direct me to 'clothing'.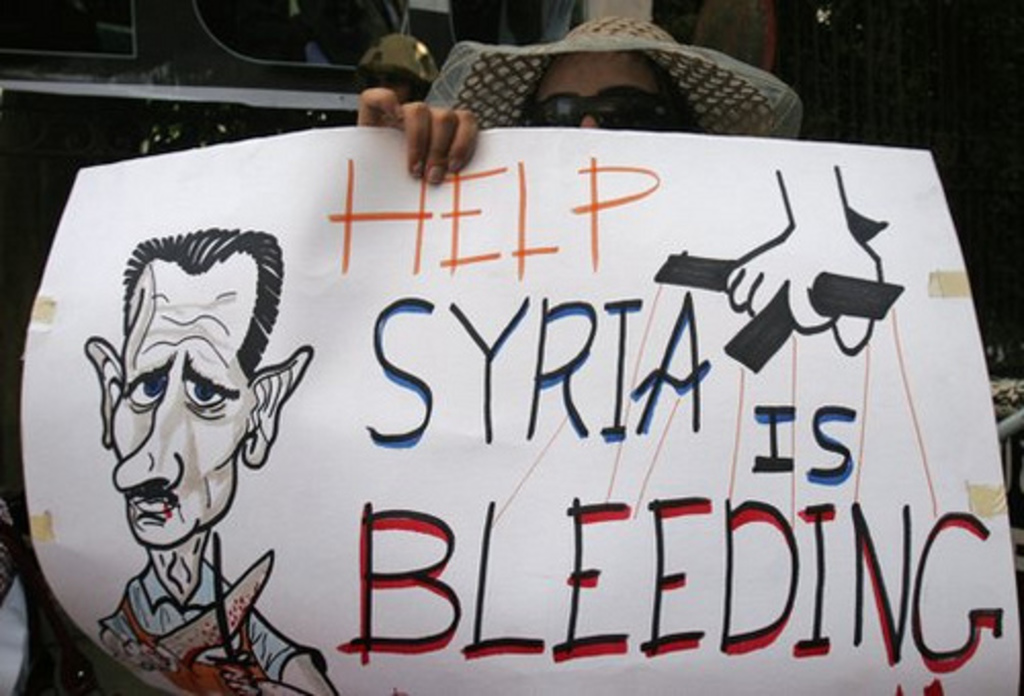
Direction: pyautogui.locateOnScreen(100, 559, 330, 694).
